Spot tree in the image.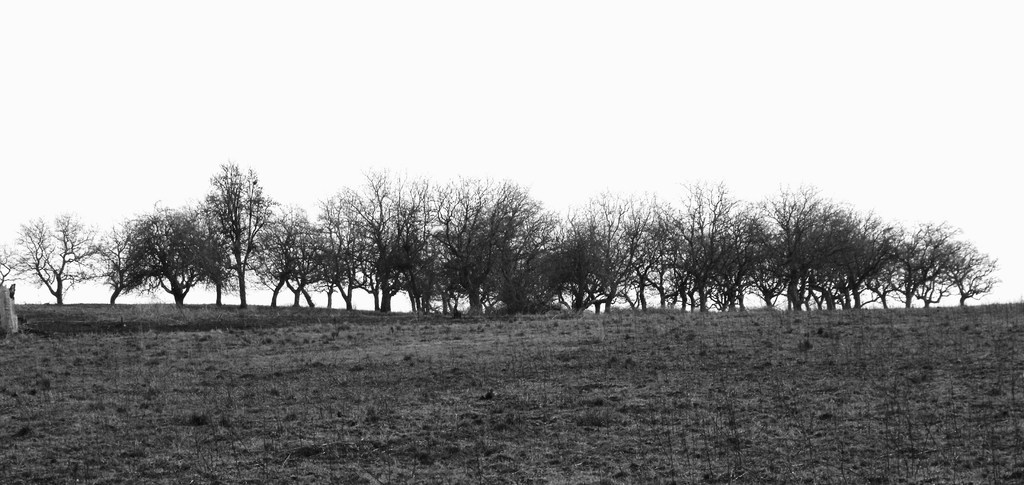
tree found at (844, 214, 899, 310).
